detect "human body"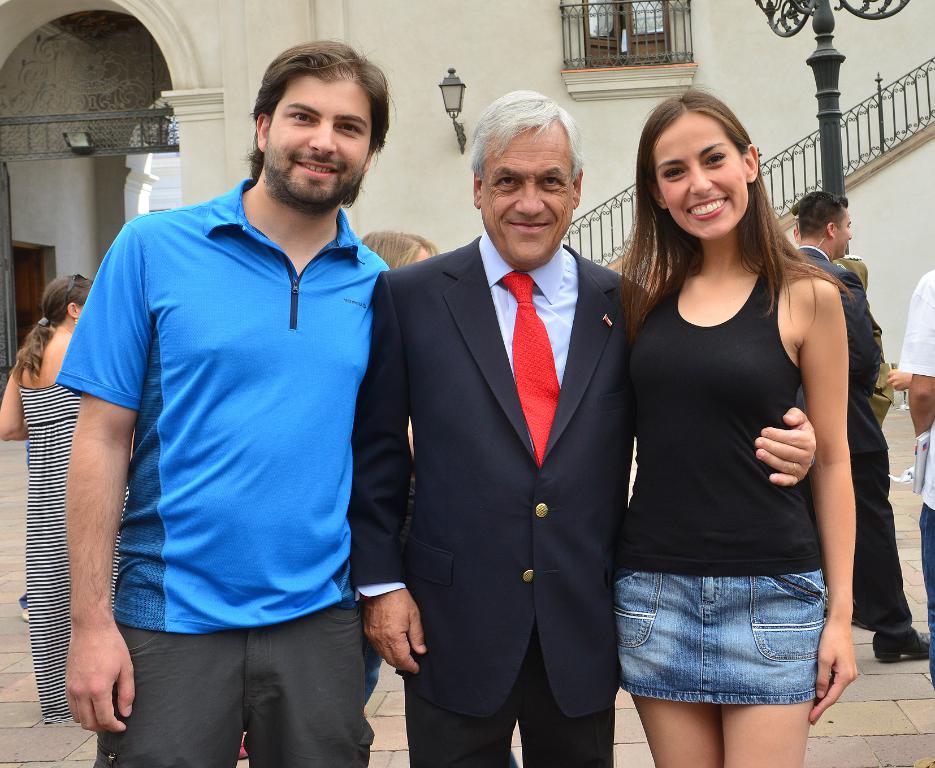
region(790, 219, 897, 422)
